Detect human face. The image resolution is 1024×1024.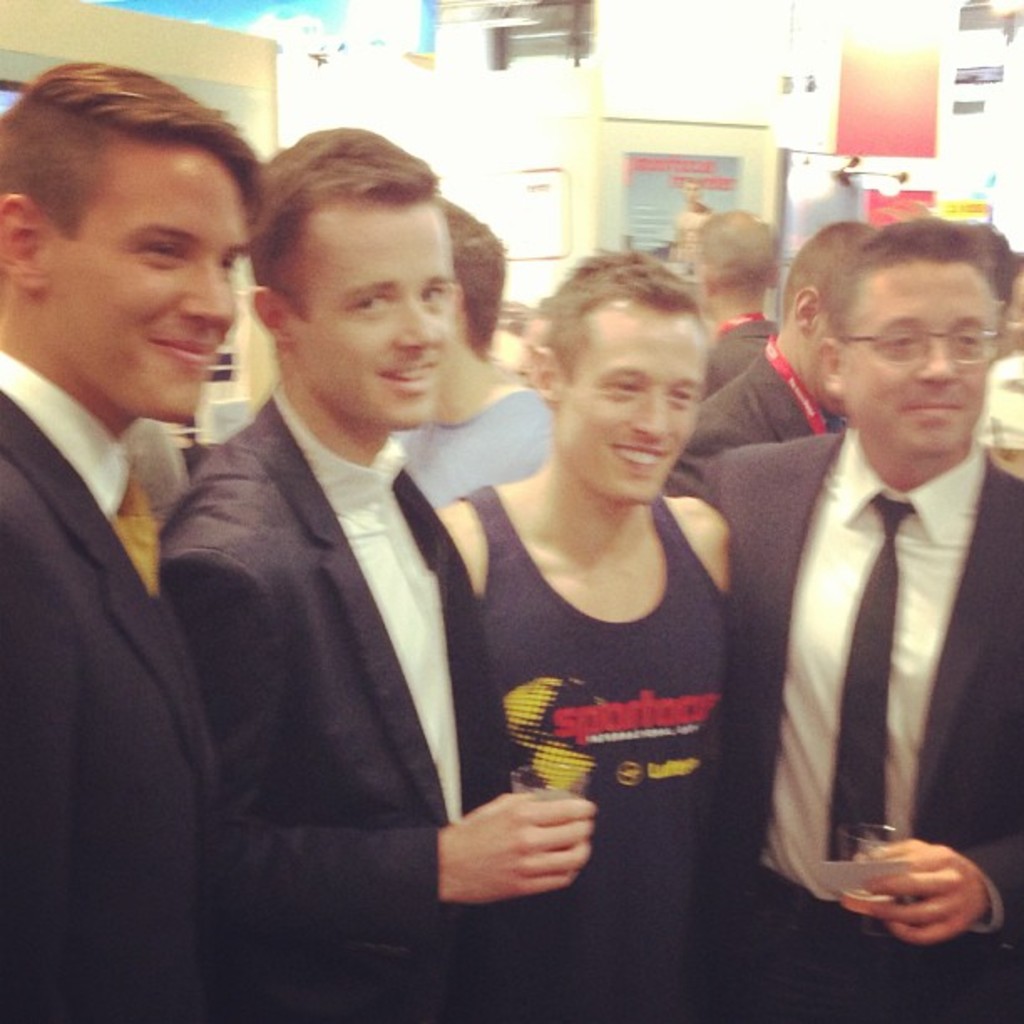
534, 298, 703, 505.
